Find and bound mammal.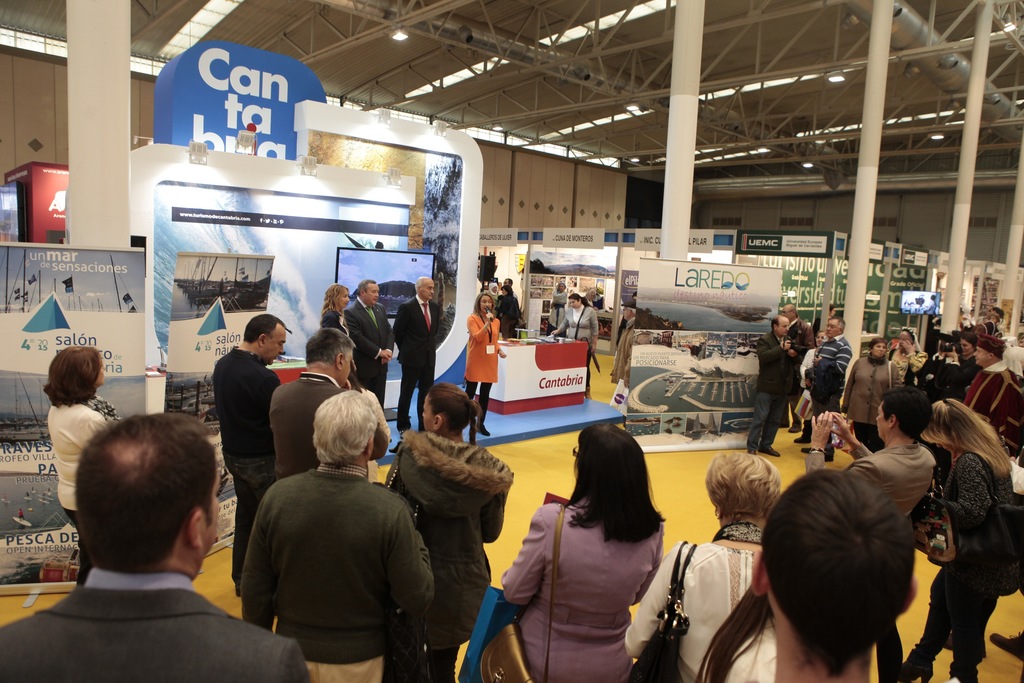
Bound: (x1=239, y1=389, x2=435, y2=682).
